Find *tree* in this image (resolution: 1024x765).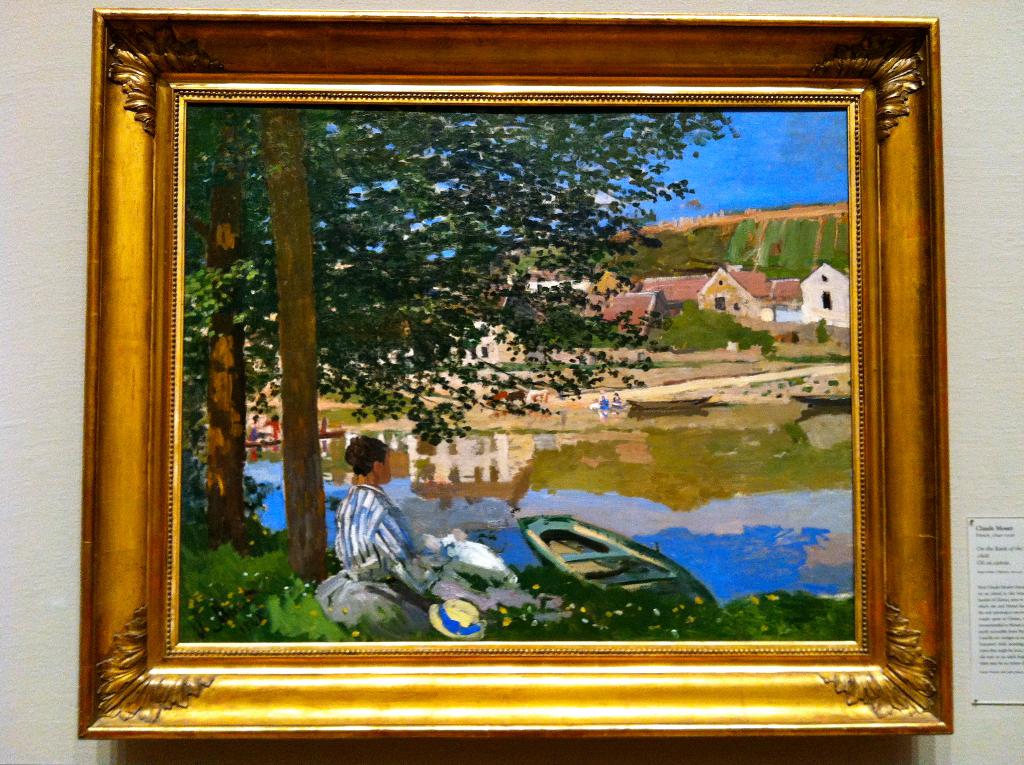
[188,113,733,527].
